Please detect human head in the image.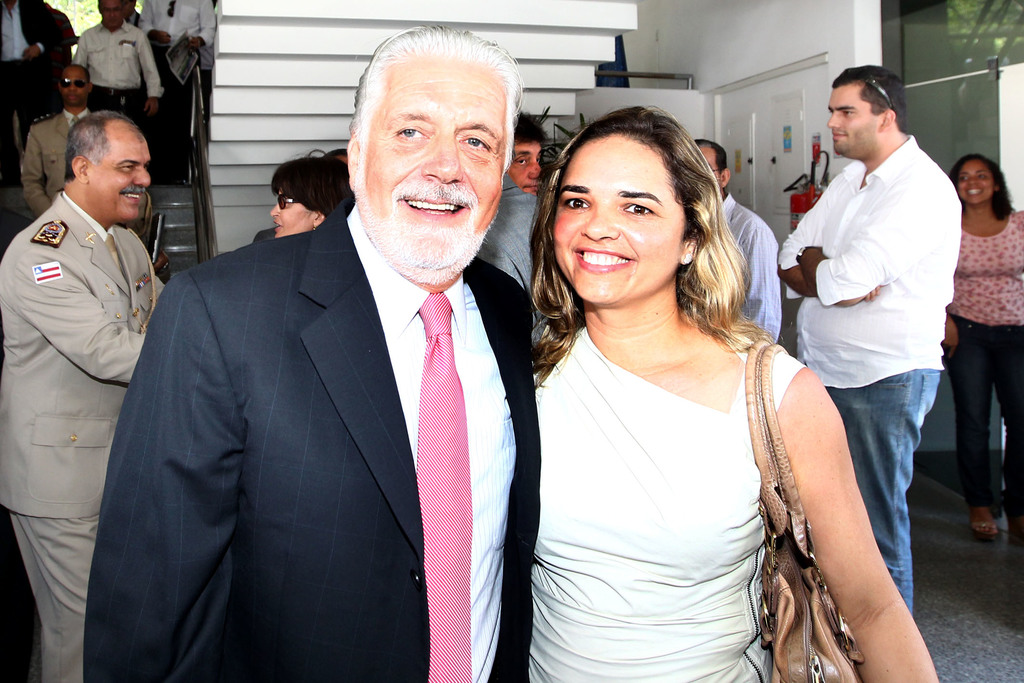
{"left": 120, "top": 0, "right": 138, "bottom": 21}.
